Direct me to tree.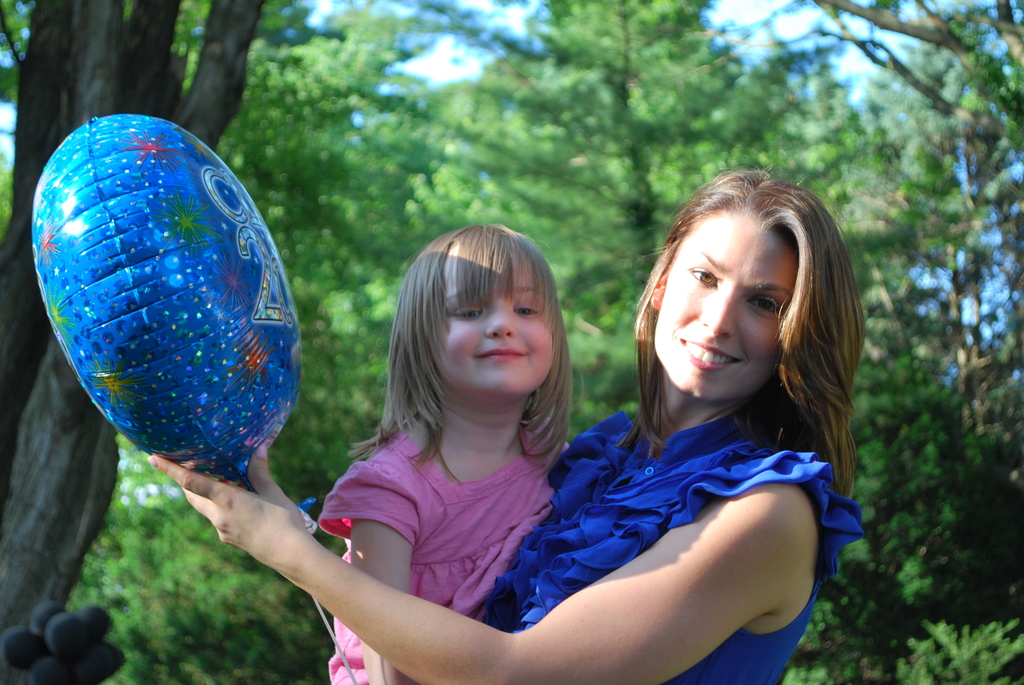
Direction: Rect(499, 0, 728, 281).
